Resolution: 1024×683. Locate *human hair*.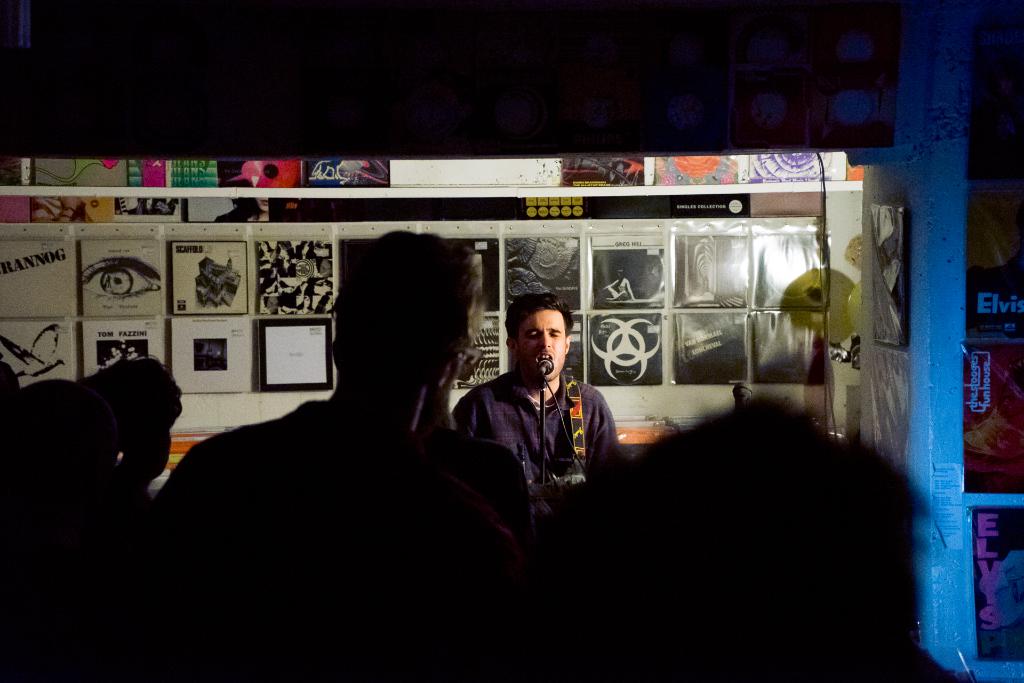
(342,229,483,389).
